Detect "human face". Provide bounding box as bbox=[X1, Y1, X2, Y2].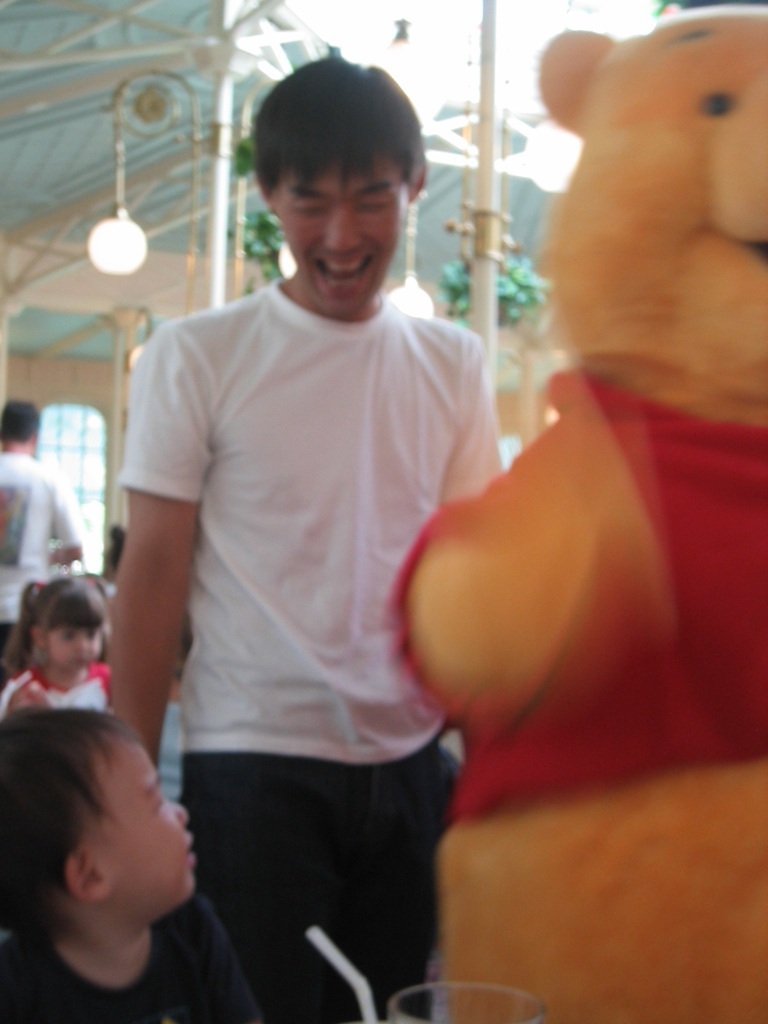
bbox=[269, 157, 413, 317].
